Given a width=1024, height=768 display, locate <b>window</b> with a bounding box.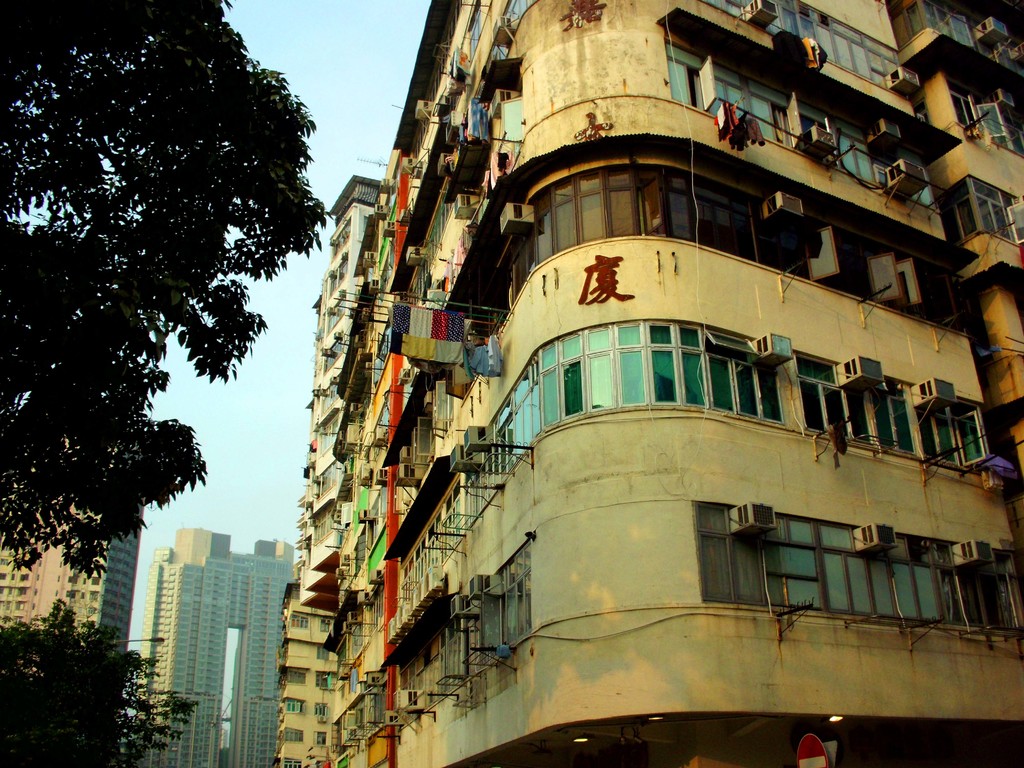
Located: Rect(312, 506, 334, 543).
